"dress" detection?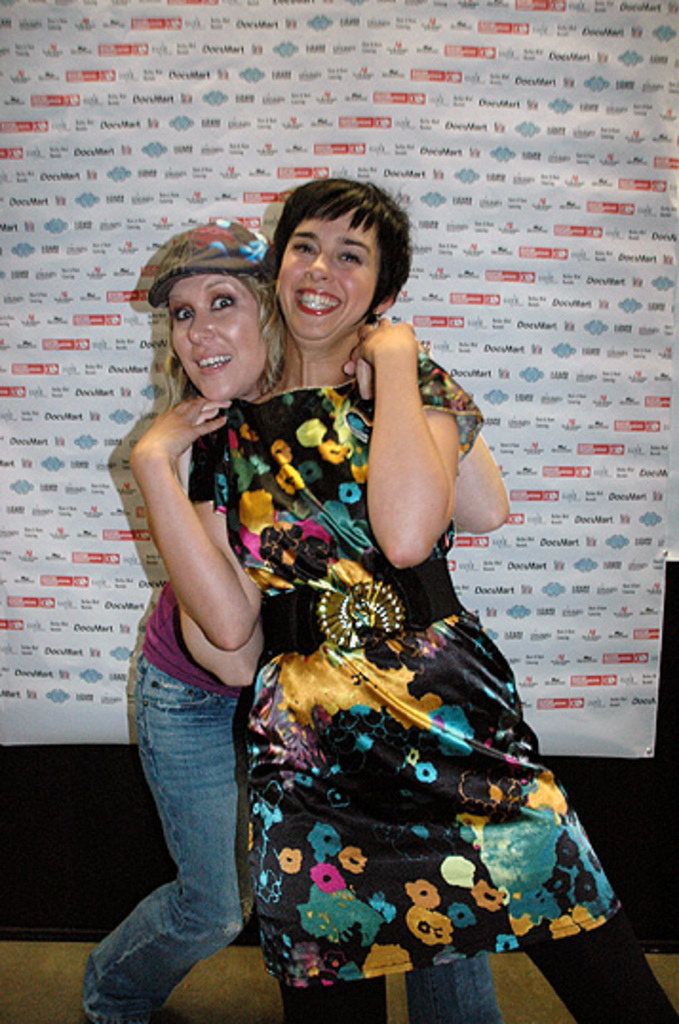
bbox=(184, 295, 597, 995)
